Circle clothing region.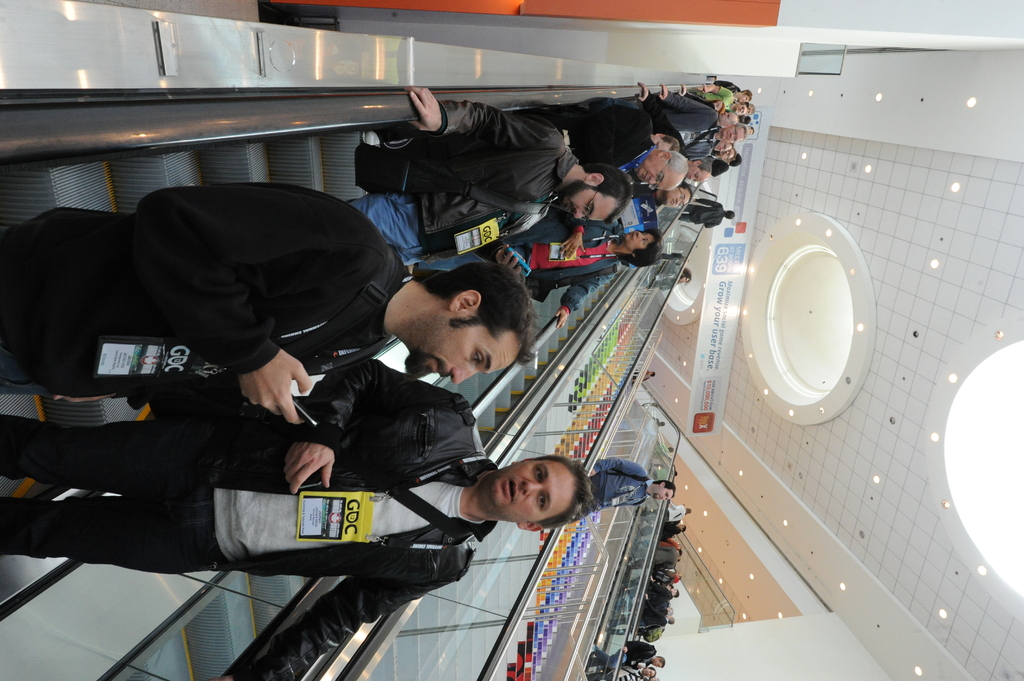
Region: [0,183,409,392].
